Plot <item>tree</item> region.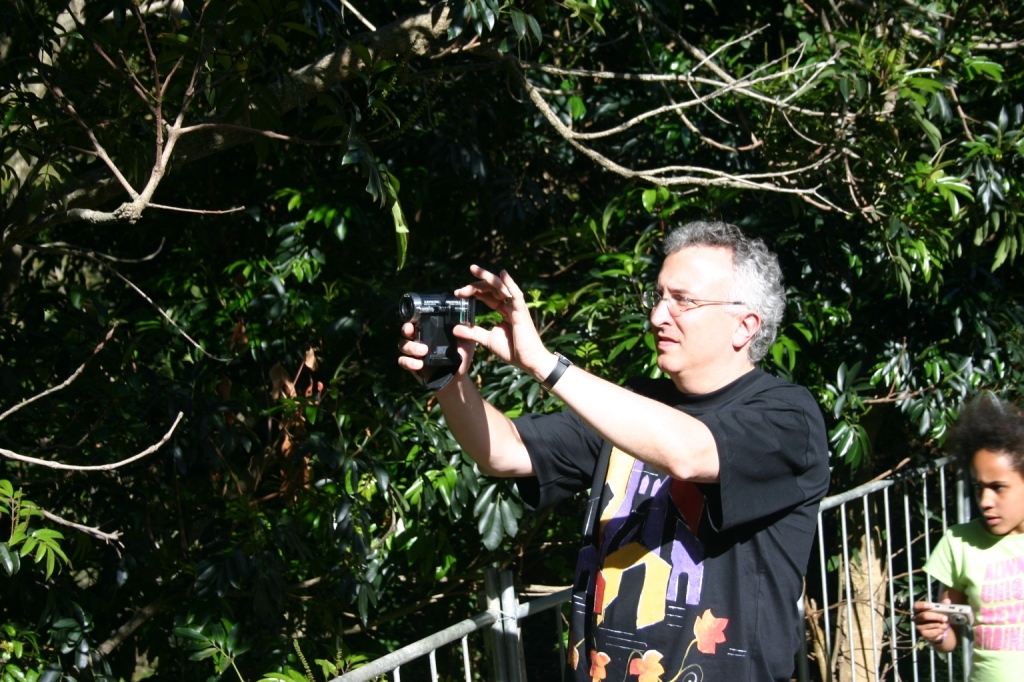
Plotted at rect(0, 0, 1023, 681).
